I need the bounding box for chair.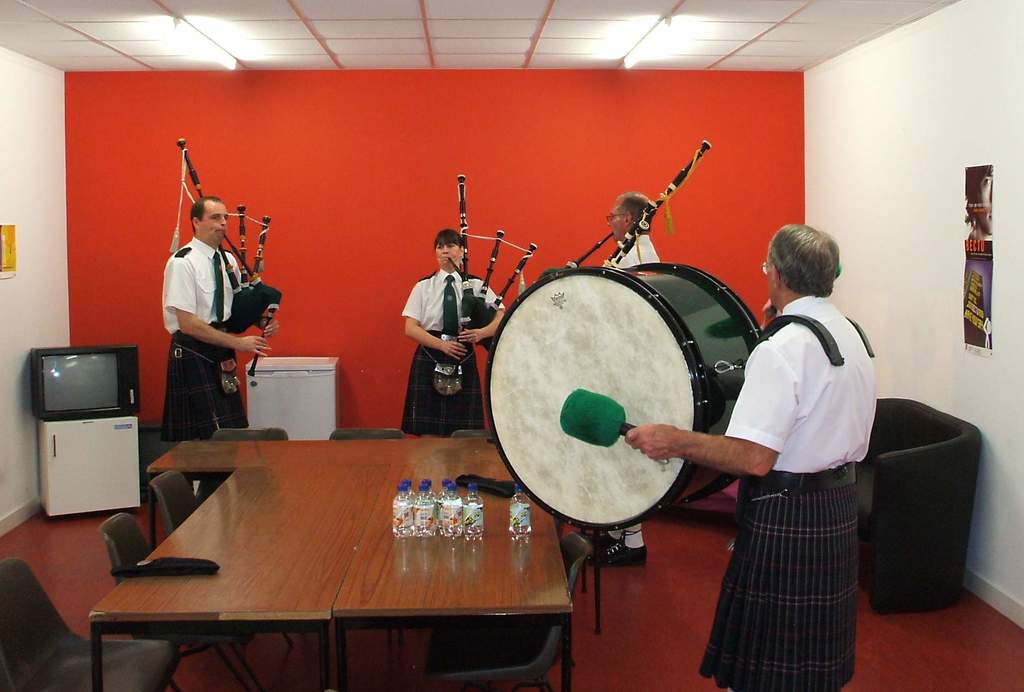
Here it is: x1=147, y1=472, x2=307, y2=650.
